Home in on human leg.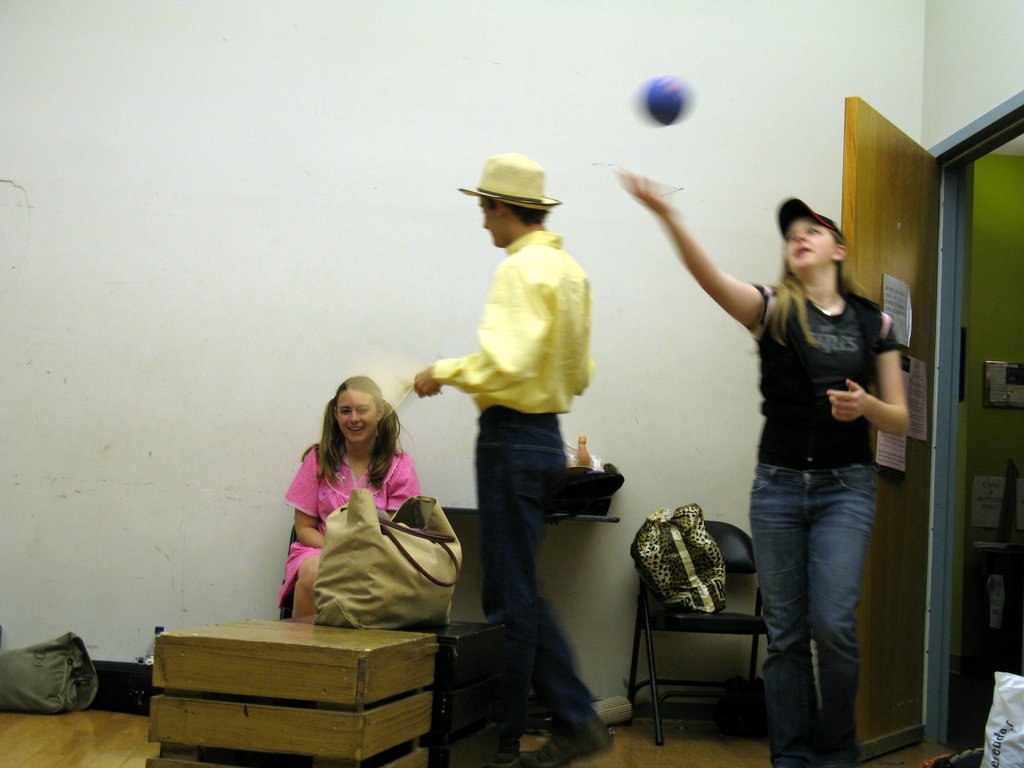
Homed in at [748, 454, 812, 756].
